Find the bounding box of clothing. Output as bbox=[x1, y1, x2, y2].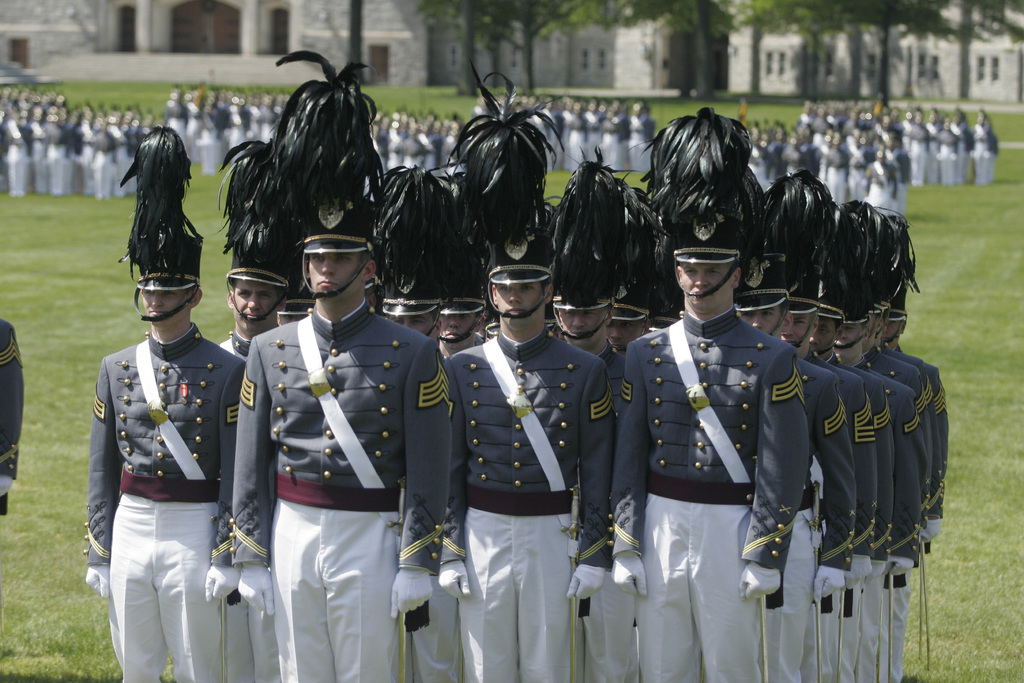
bbox=[446, 320, 616, 682].
